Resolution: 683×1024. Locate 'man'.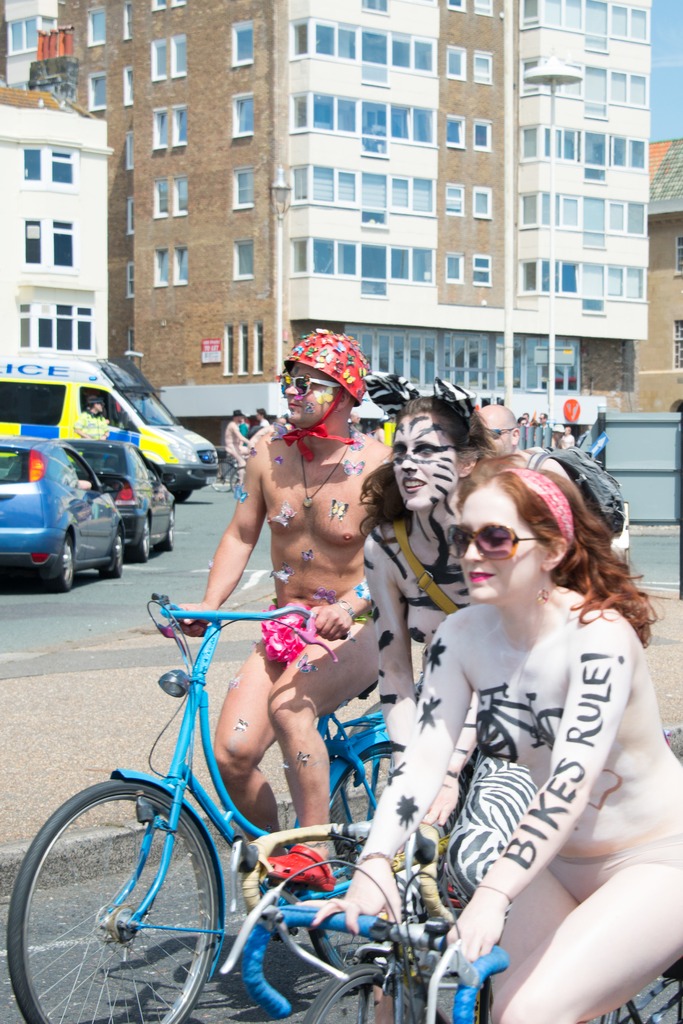
select_region(514, 415, 524, 433).
